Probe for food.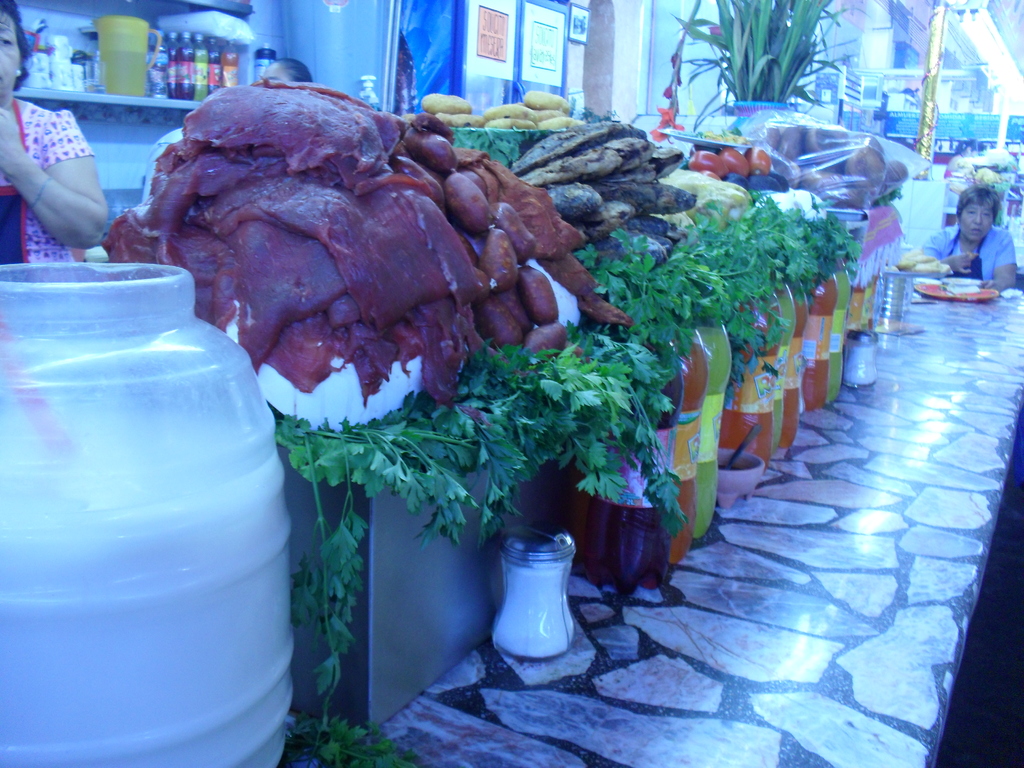
Probe result: crop(424, 94, 471, 113).
